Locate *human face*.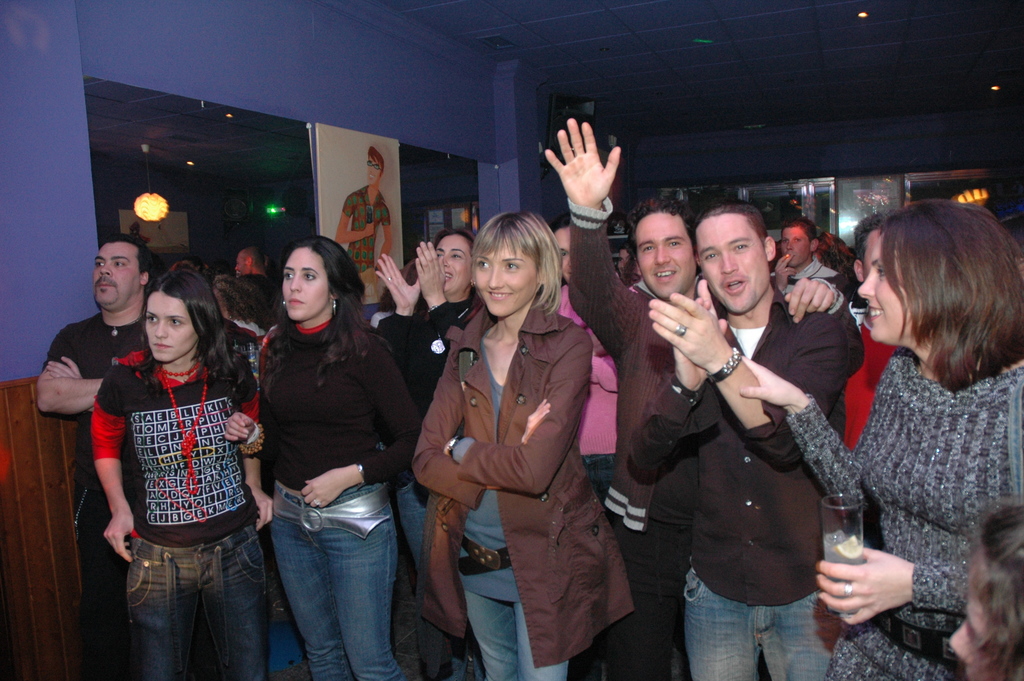
Bounding box: left=952, top=548, right=999, bottom=680.
